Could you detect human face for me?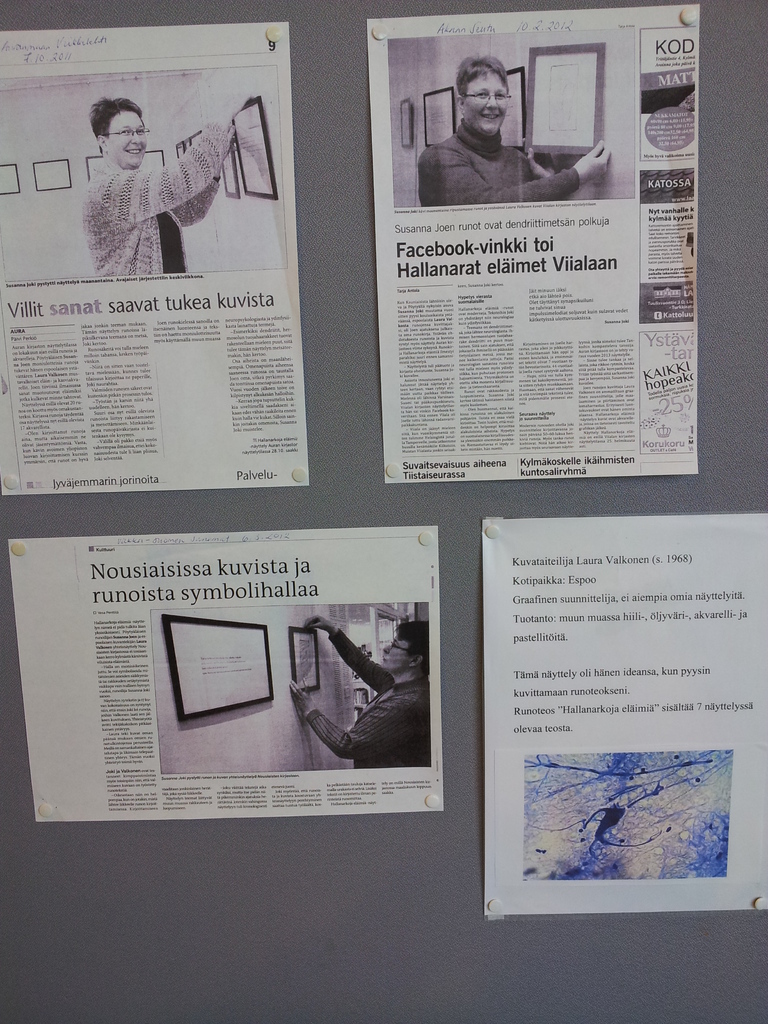
Detection result: [109, 109, 145, 165].
